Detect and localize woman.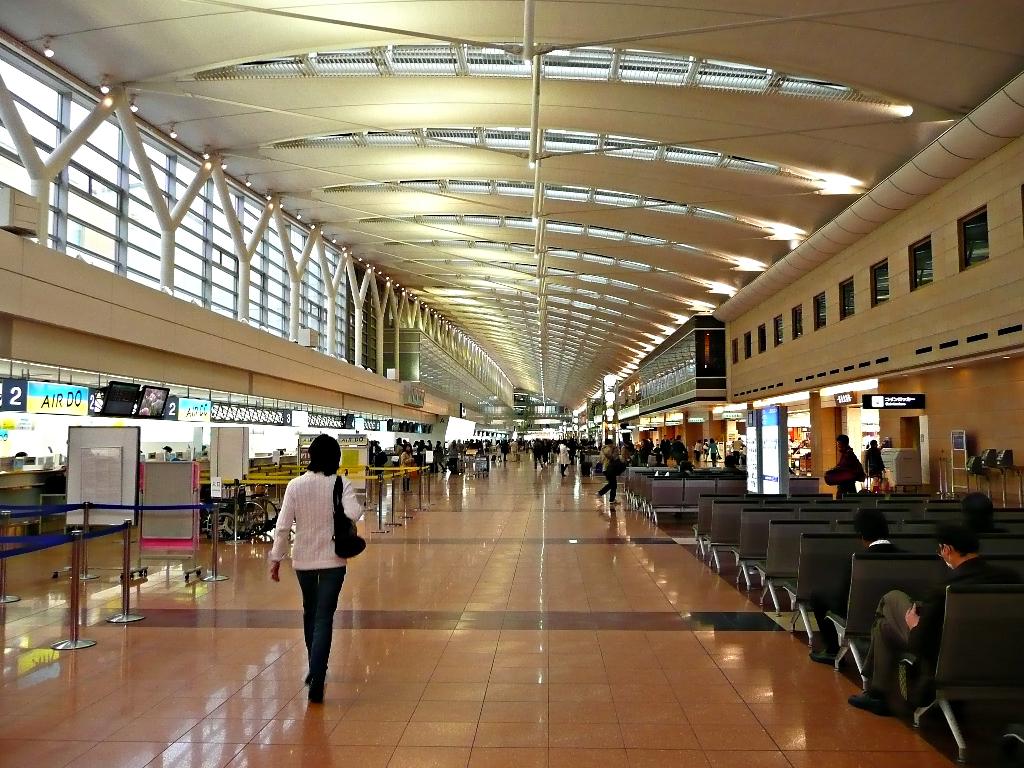
Localized at rect(399, 440, 415, 493).
